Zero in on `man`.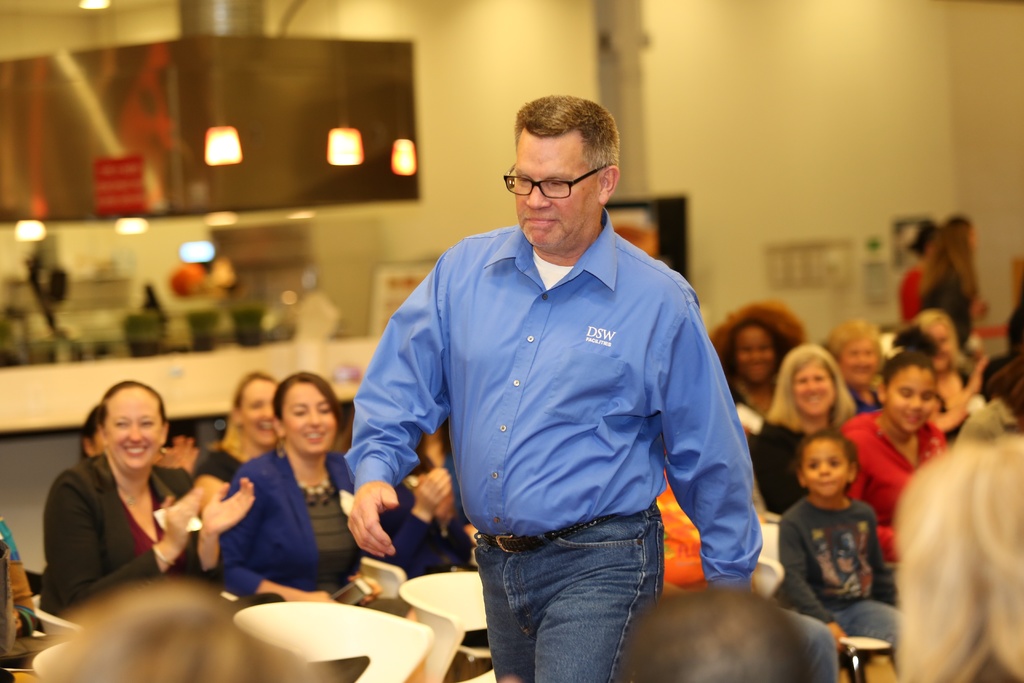
Zeroed in: l=353, t=82, r=782, b=666.
